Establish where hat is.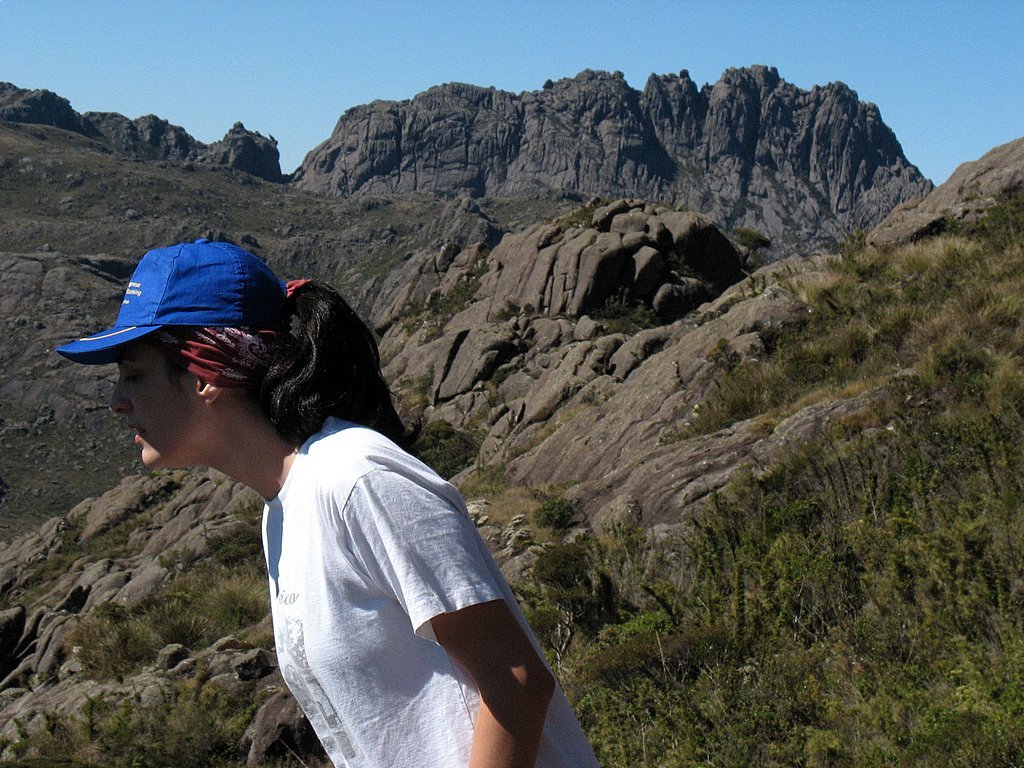
Established at bbox(54, 235, 288, 365).
